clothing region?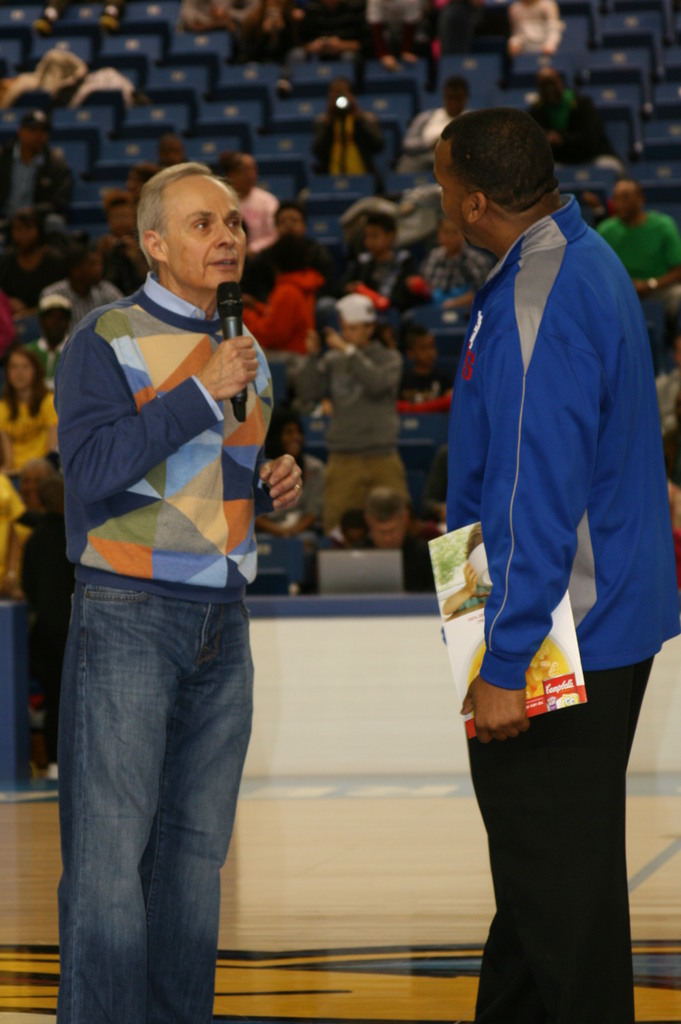
[x1=597, y1=203, x2=680, y2=367]
